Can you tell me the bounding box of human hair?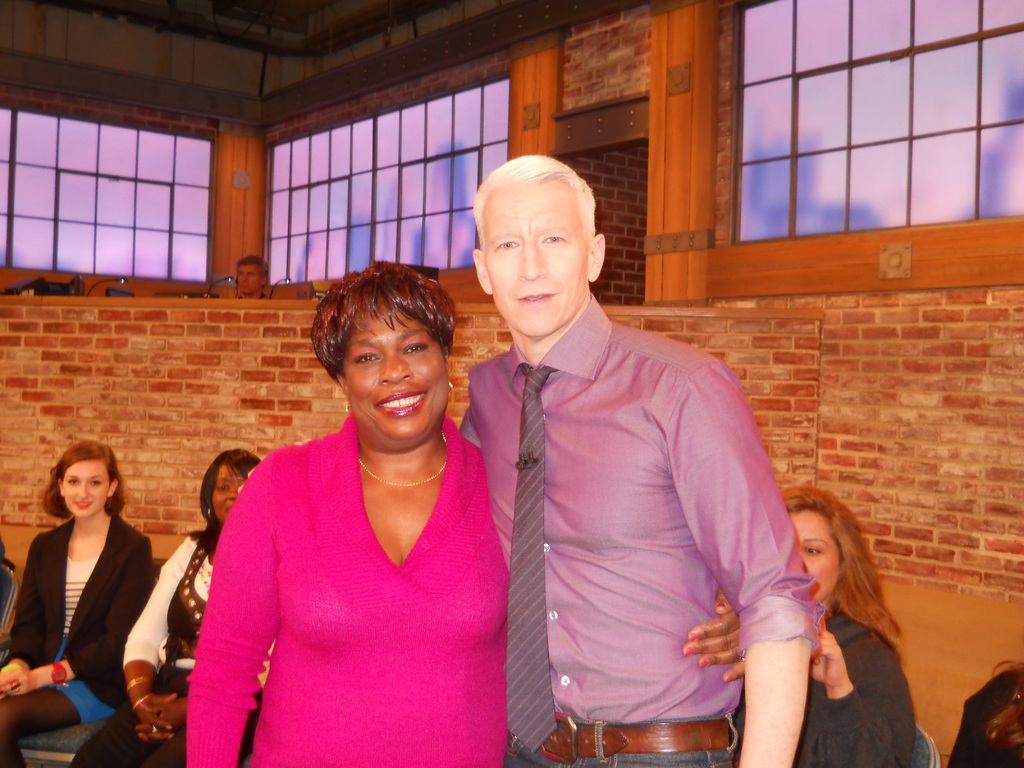
region(236, 254, 271, 280).
